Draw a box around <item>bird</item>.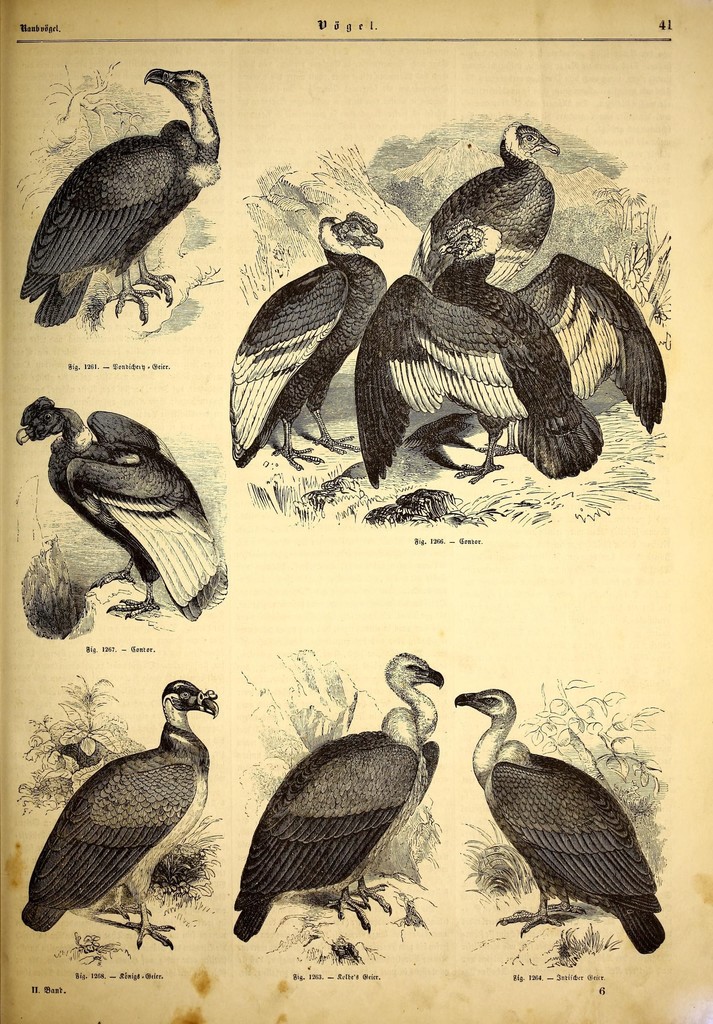
[227,653,447,946].
